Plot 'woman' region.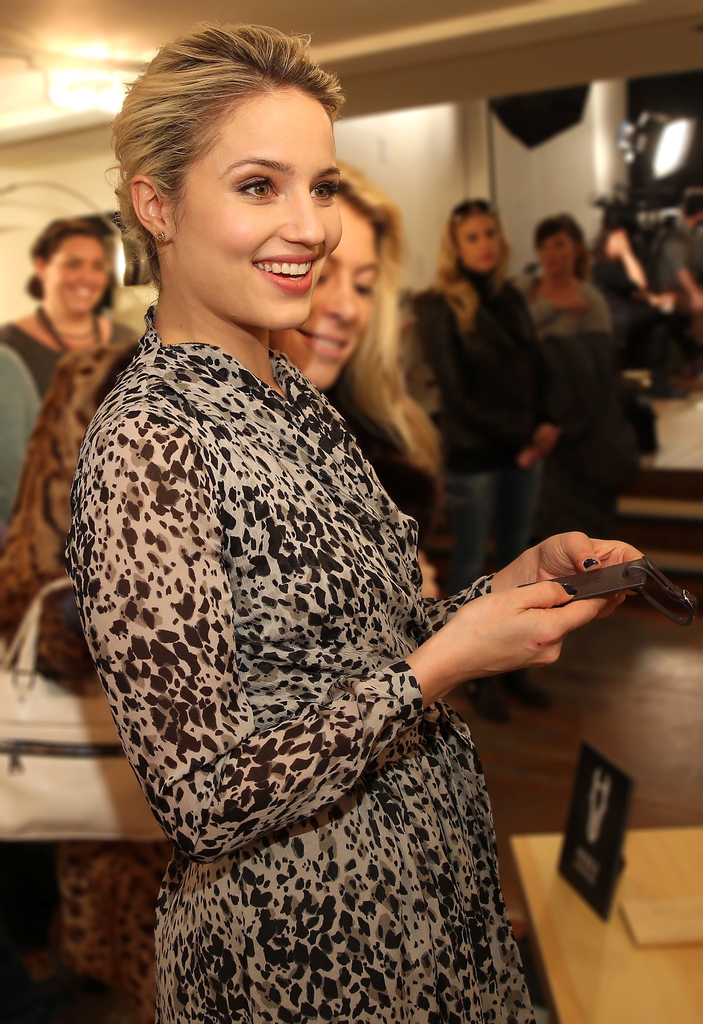
Plotted at {"left": 40, "top": 14, "right": 540, "bottom": 1023}.
